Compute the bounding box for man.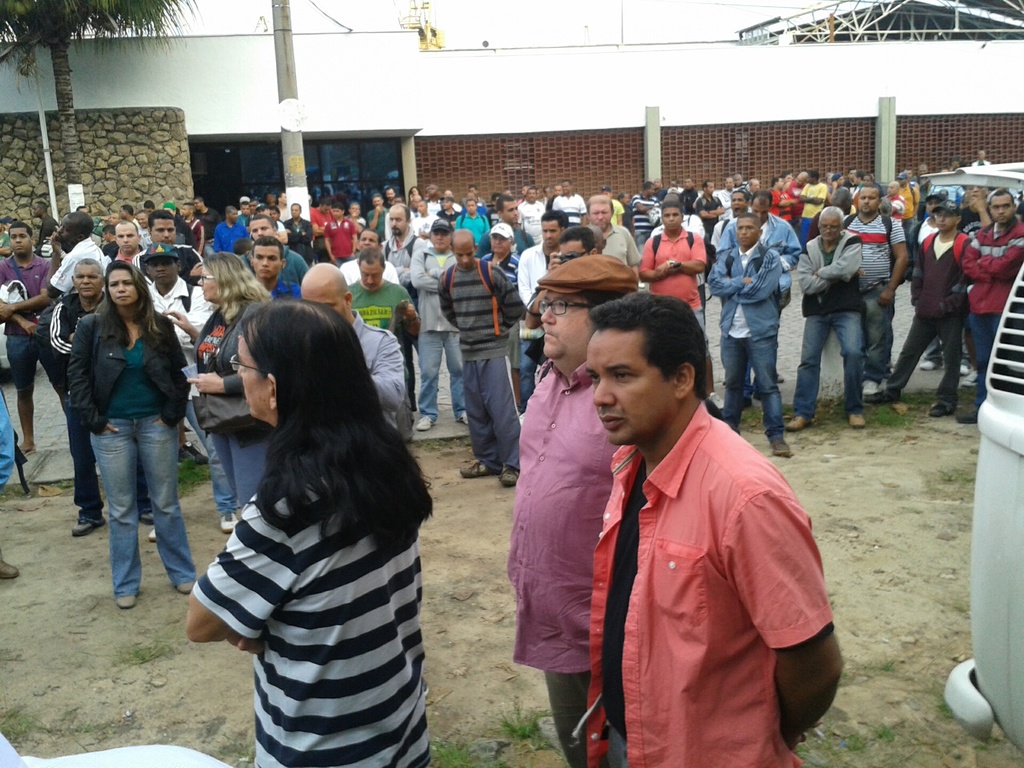
(x1=920, y1=163, x2=935, y2=222).
